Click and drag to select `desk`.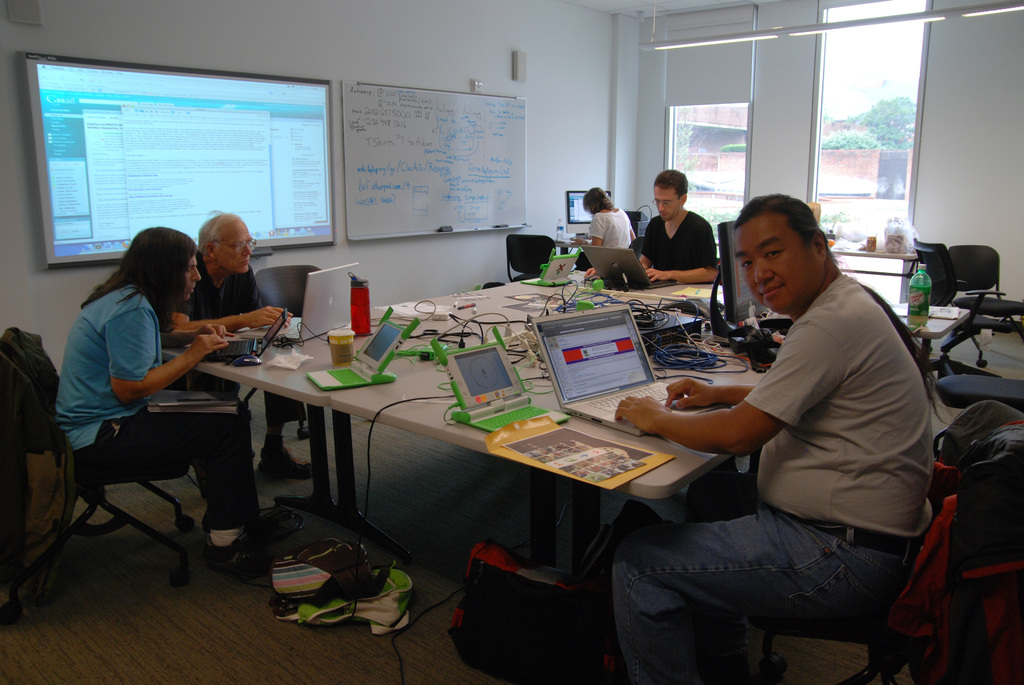
Selection: (x1=189, y1=283, x2=767, y2=595).
